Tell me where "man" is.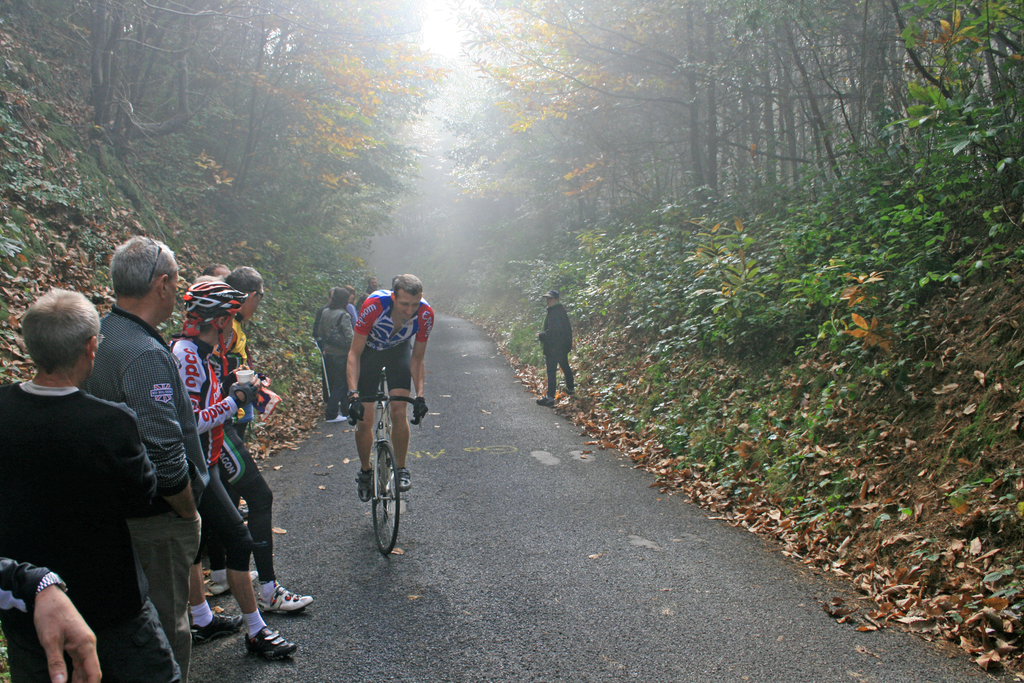
"man" is at [left=532, top=288, right=575, bottom=404].
